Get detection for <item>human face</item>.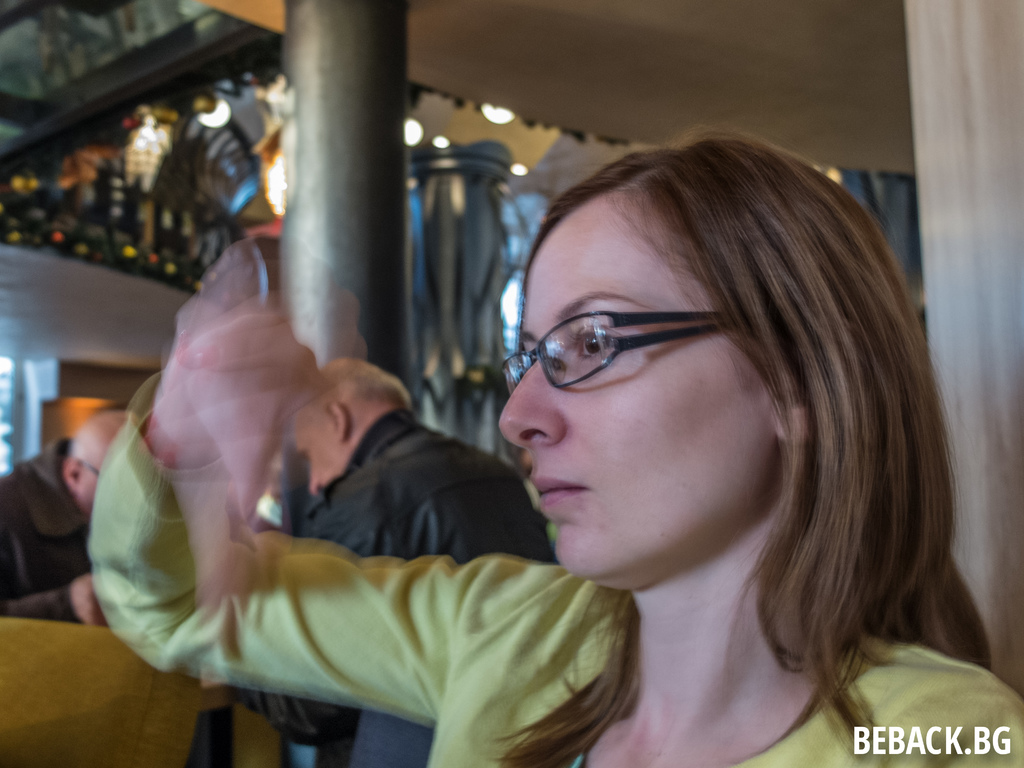
Detection: (left=499, top=202, right=778, bottom=590).
